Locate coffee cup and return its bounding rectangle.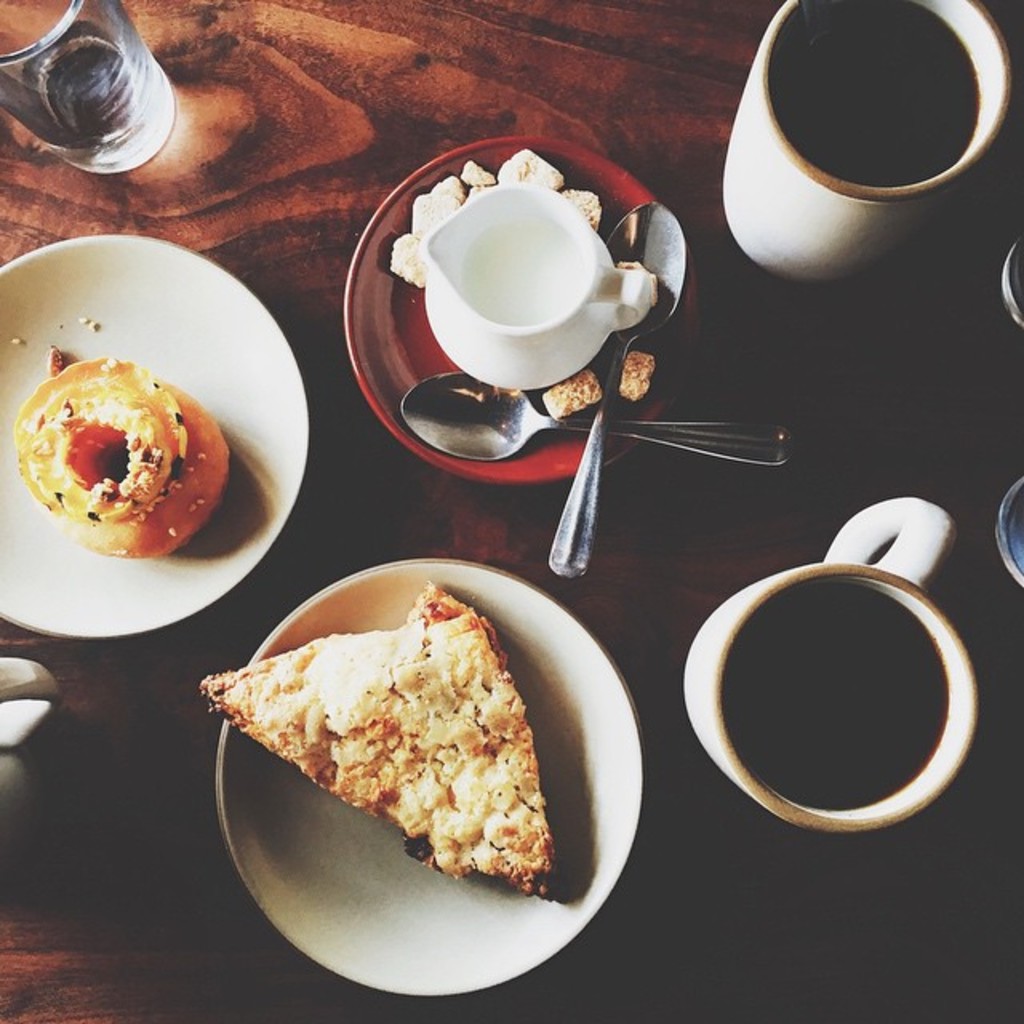
680/491/979/846.
